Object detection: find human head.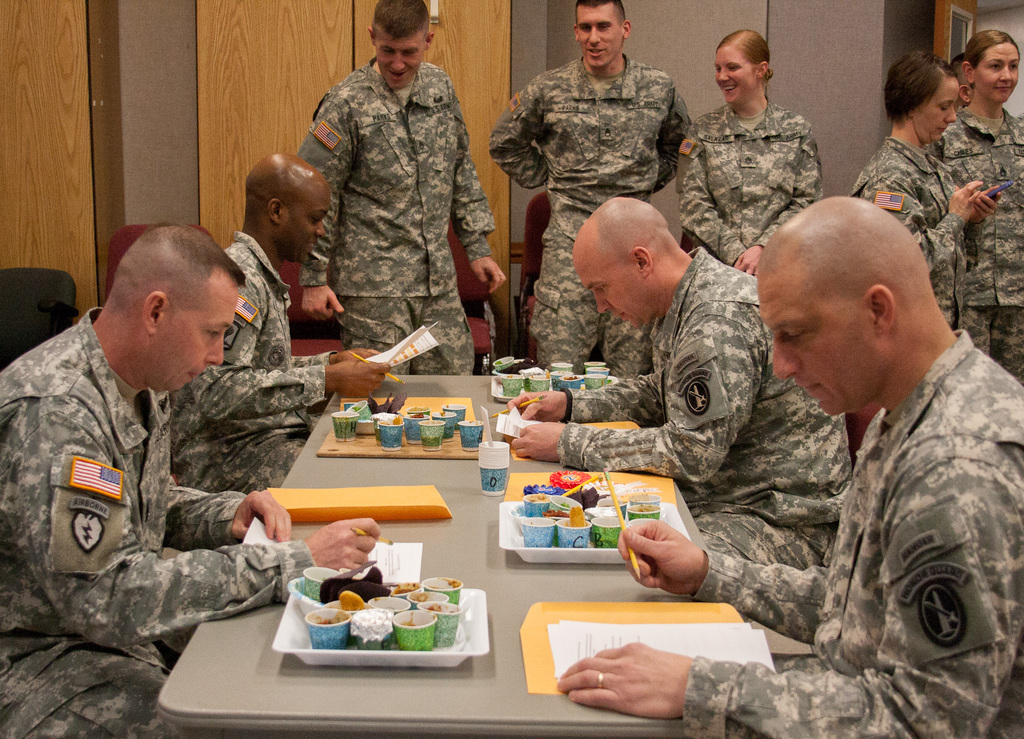
locate(883, 49, 961, 145).
